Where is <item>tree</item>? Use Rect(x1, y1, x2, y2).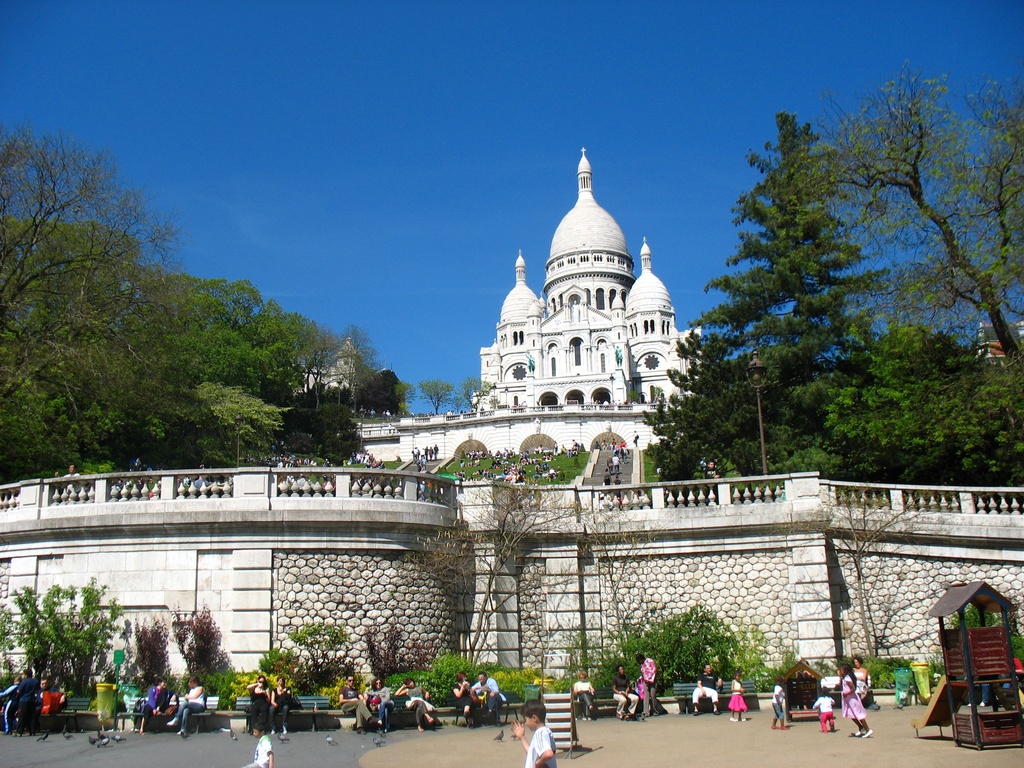
Rect(423, 376, 452, 415).
